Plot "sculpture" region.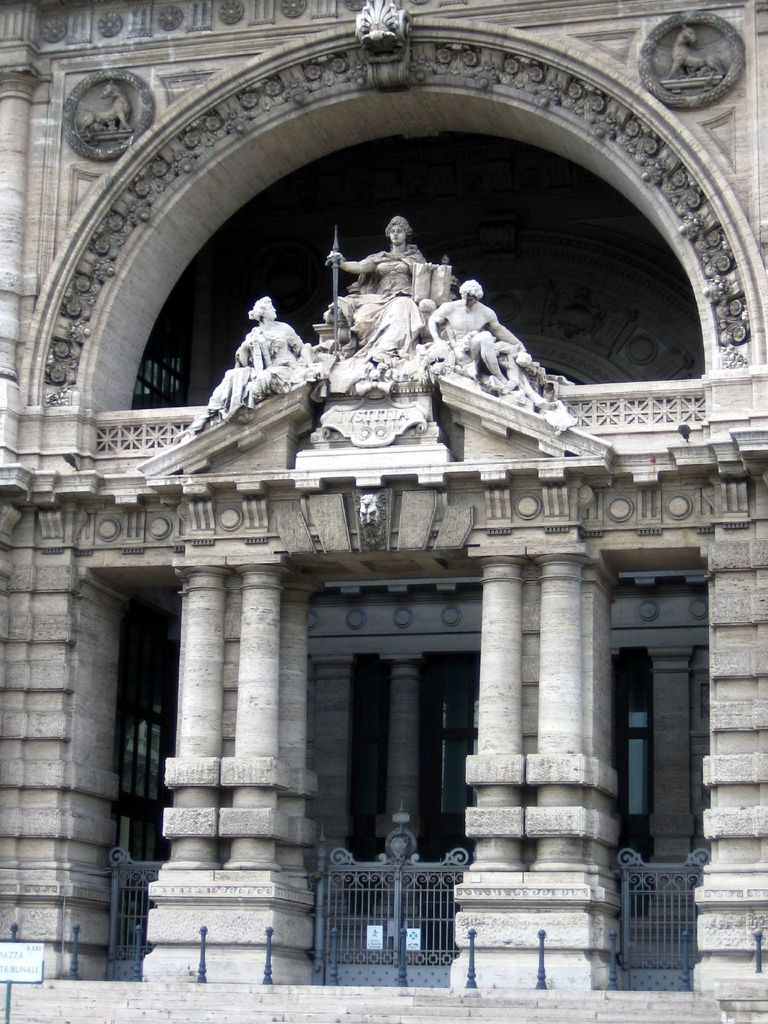
Plotted at (418,282,536,404).
